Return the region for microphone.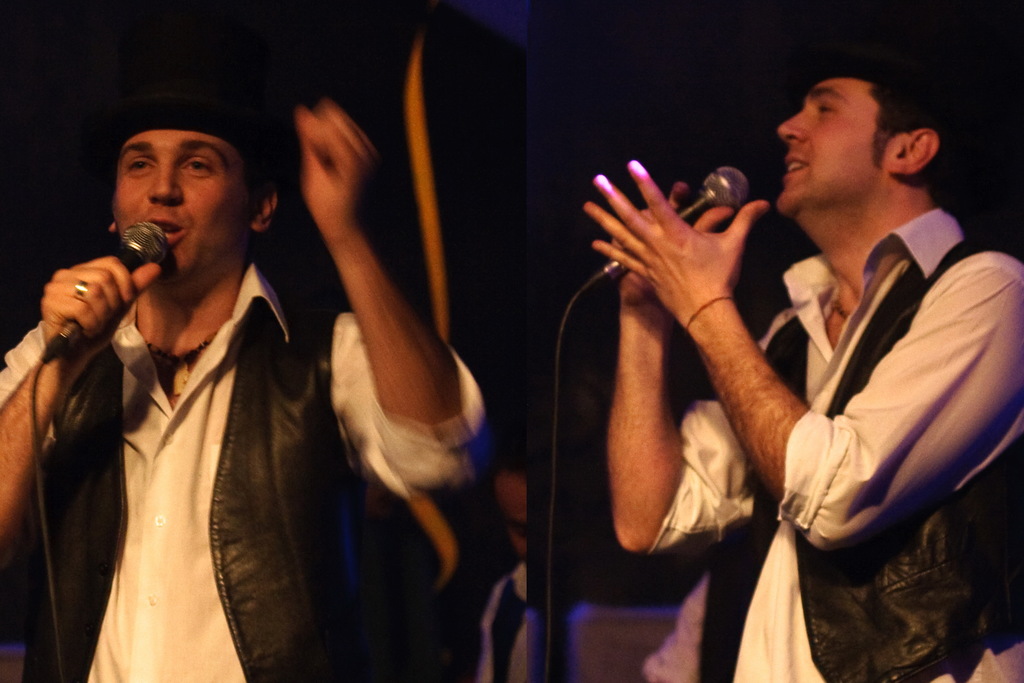
<bbox>23, 235, 150, 354</bbox>.
